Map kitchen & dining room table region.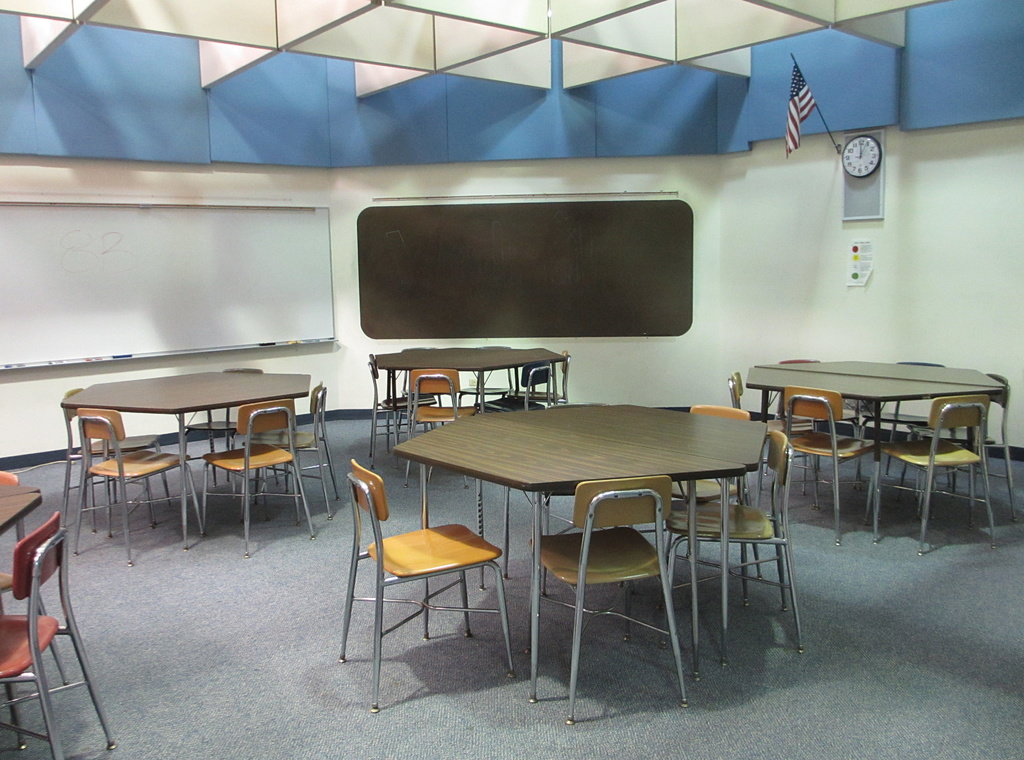
Mapped to BBox(340, 414, 732, 681).
